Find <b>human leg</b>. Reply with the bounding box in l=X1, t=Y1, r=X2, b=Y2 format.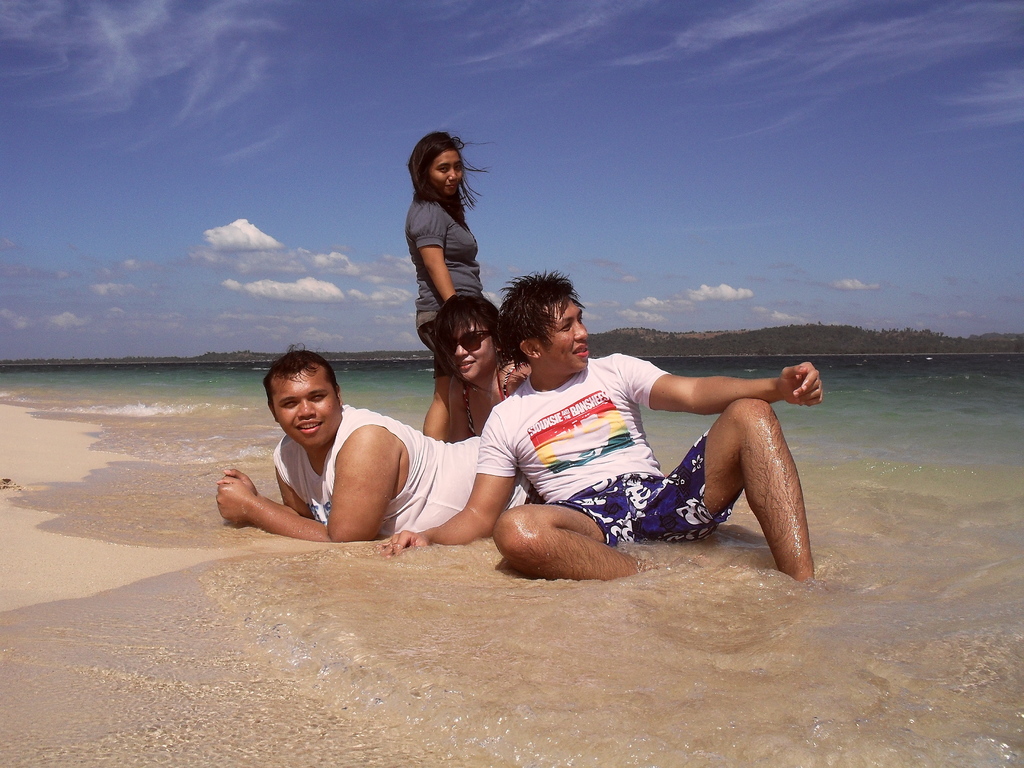
l=668, t=390, r=814, b=581.
